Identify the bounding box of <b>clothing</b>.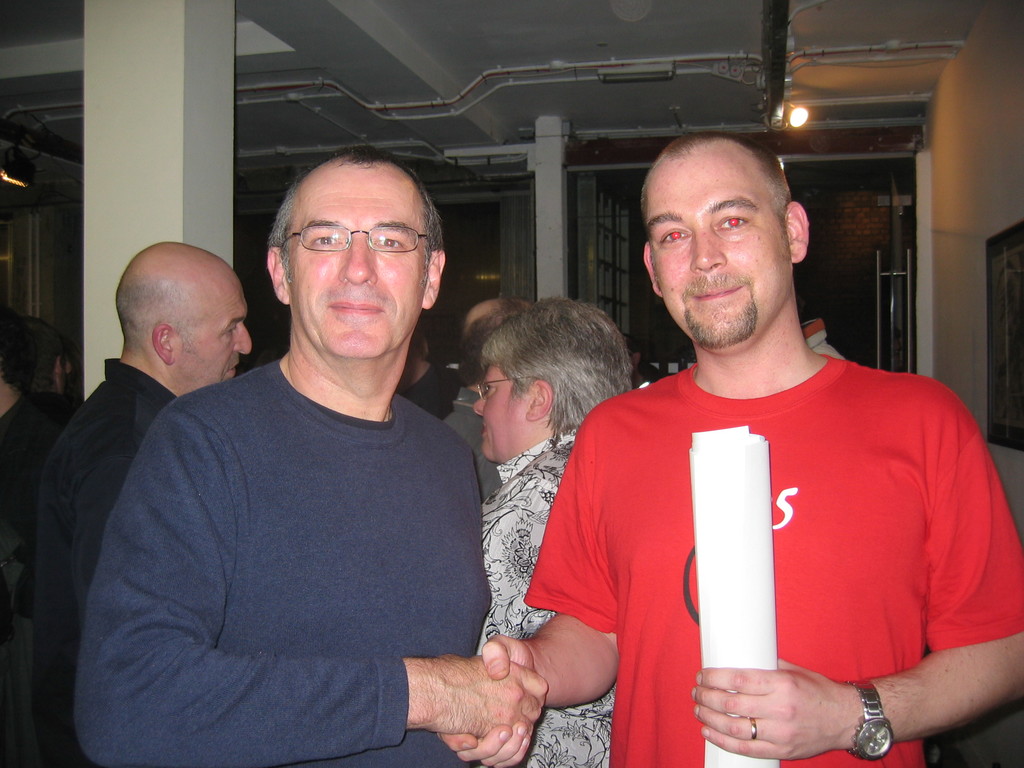
box(442, 392, 504, 499).
